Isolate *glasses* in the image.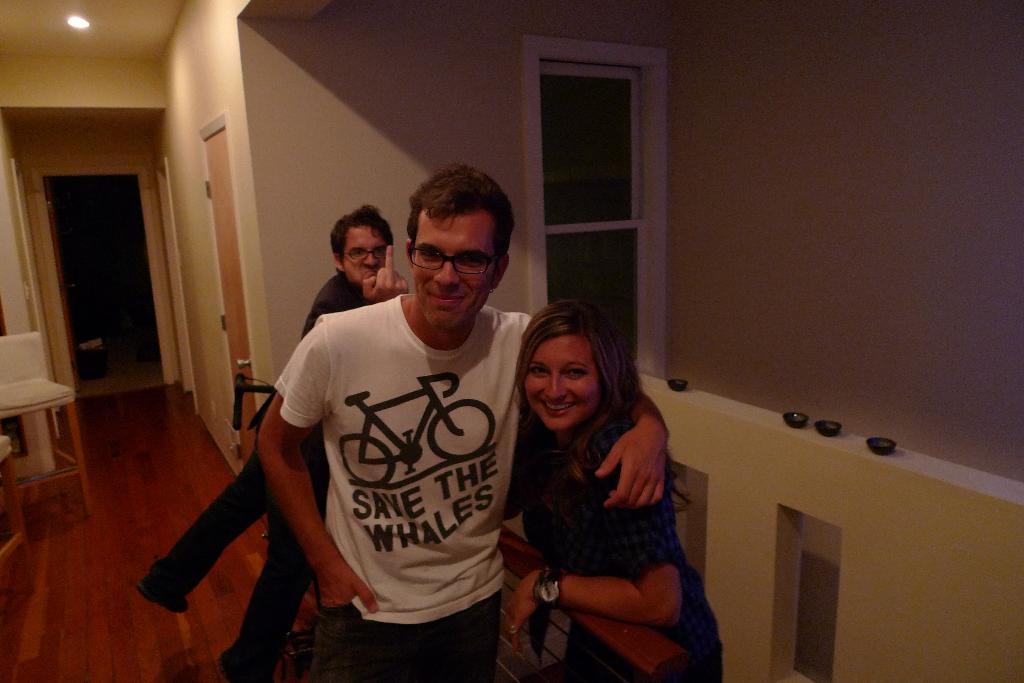
Isolated region: crop(341, 244, 388, 262).
